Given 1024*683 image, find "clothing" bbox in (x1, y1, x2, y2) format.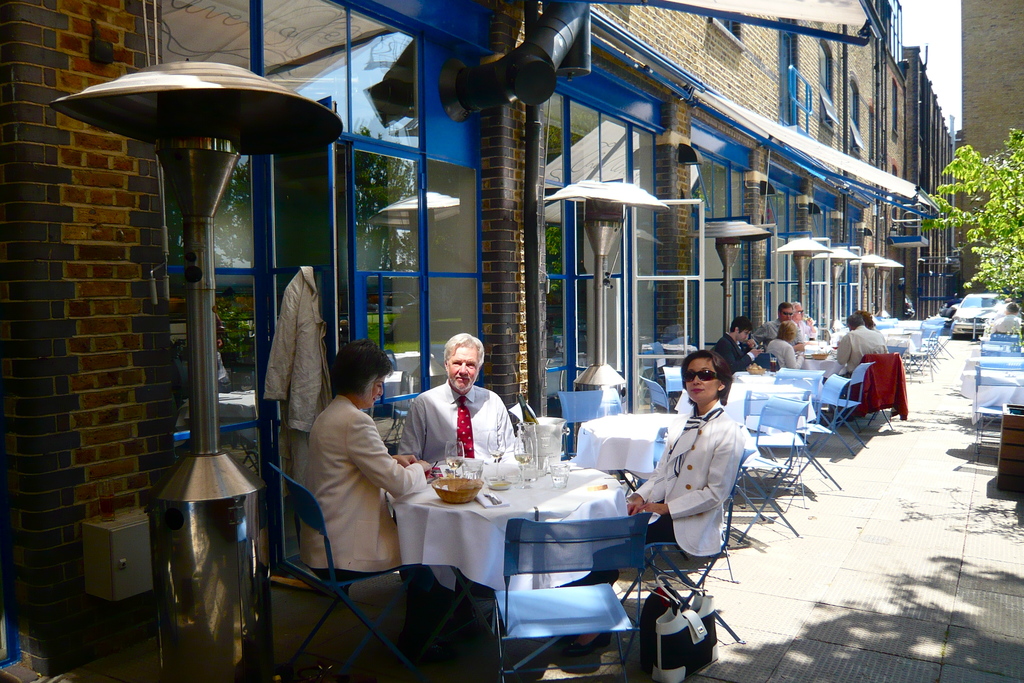
(640, 406, 742, 561).
